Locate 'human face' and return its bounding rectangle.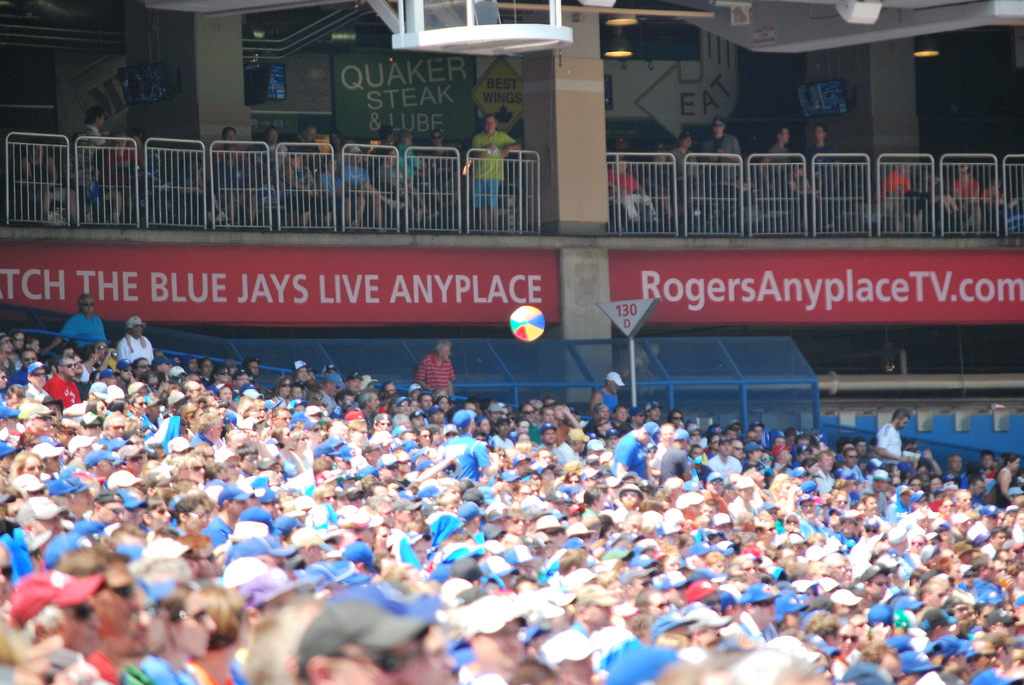
bbox(513, 515, 525, 537).
